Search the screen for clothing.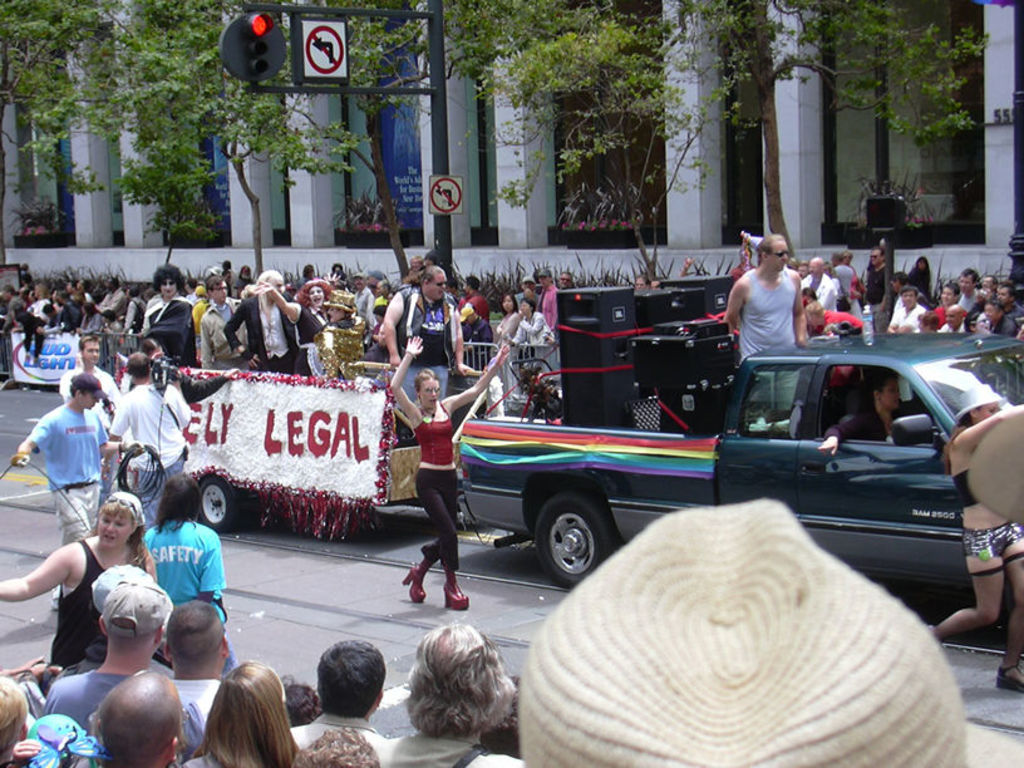
Found at 725, 232, 836, 389.
